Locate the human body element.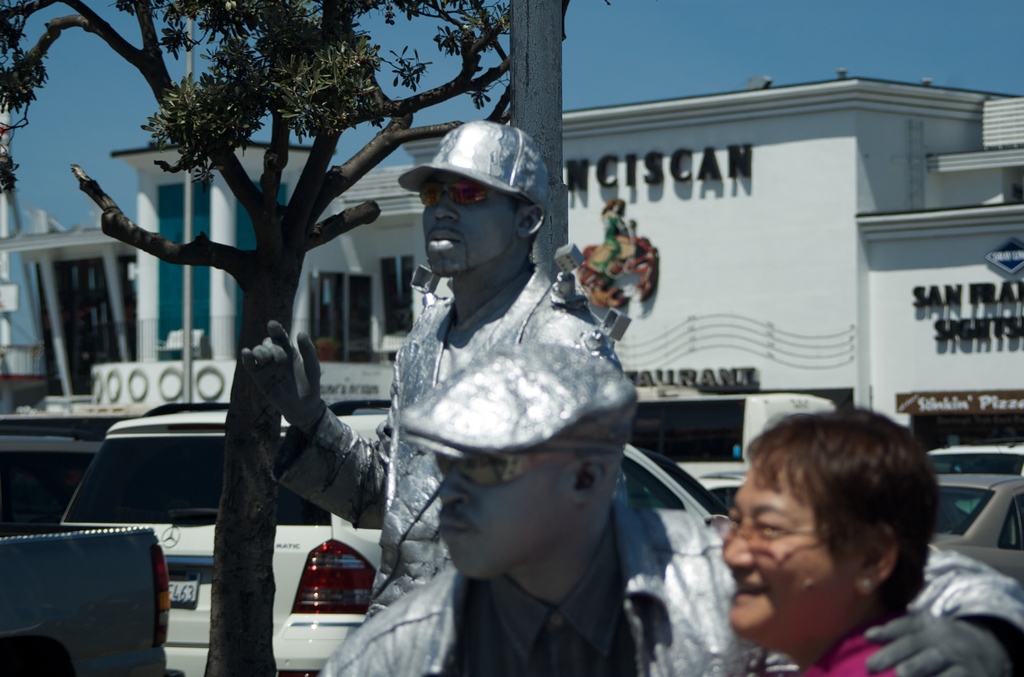
Element bbox: locate(241, 252, 612, 621).
